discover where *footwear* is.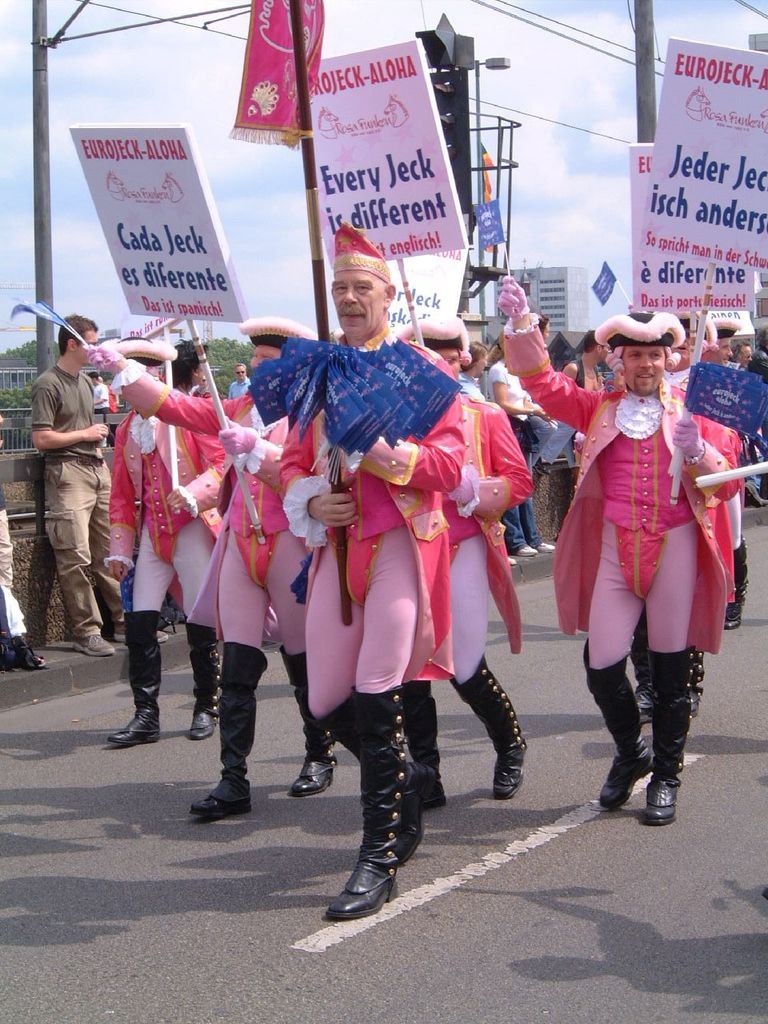
Discovered at locate(506, 554, 517, 565).
